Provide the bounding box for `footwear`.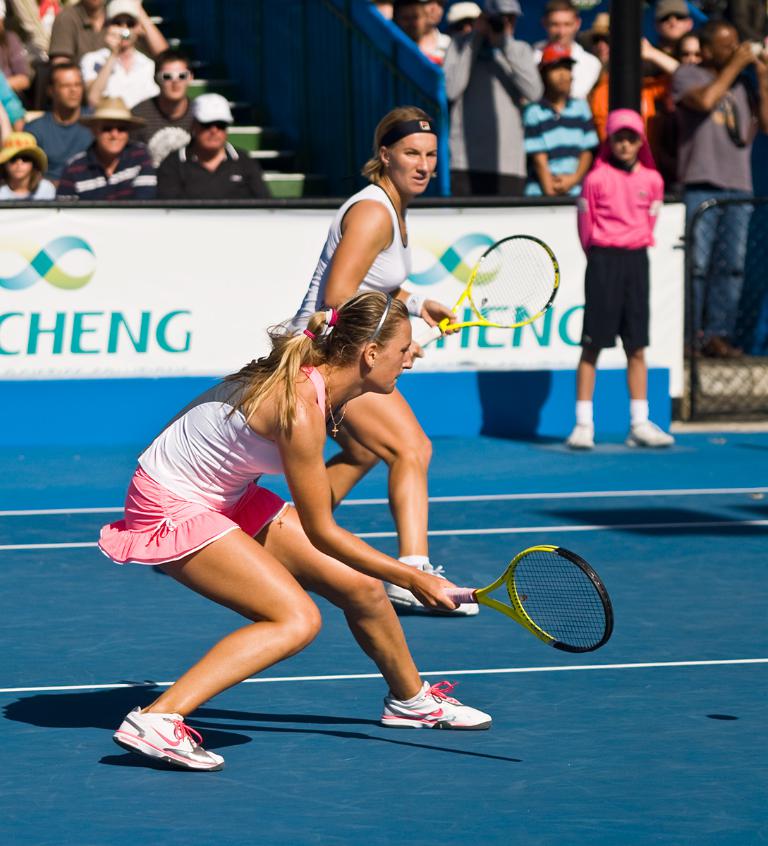
(702,329,743,358).
